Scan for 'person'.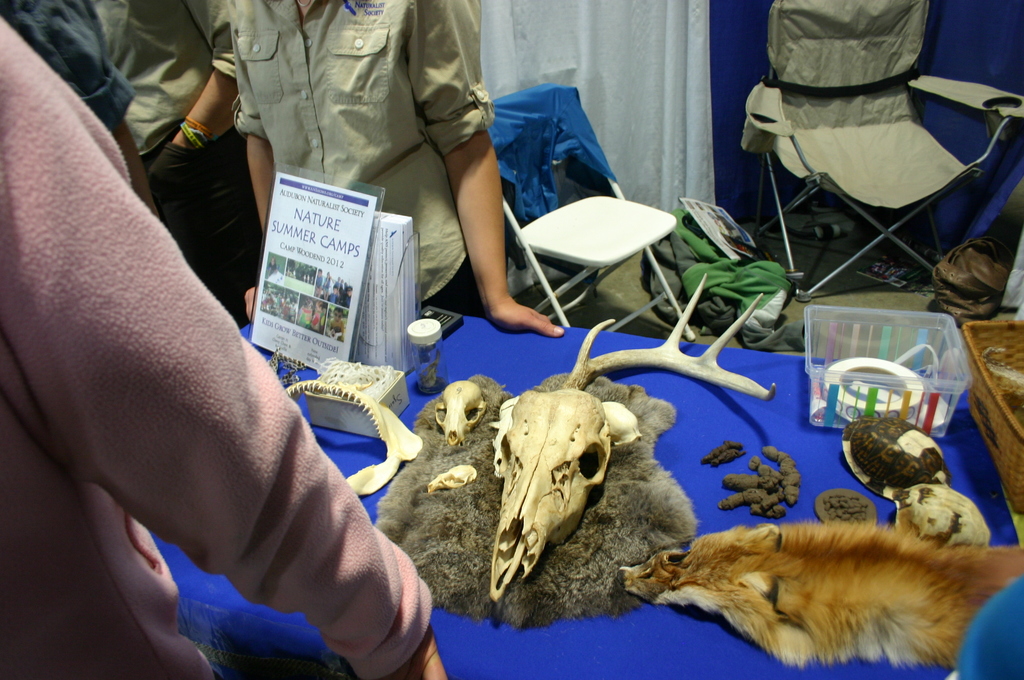
Scan result: rect(0, 16, 448, 679).
